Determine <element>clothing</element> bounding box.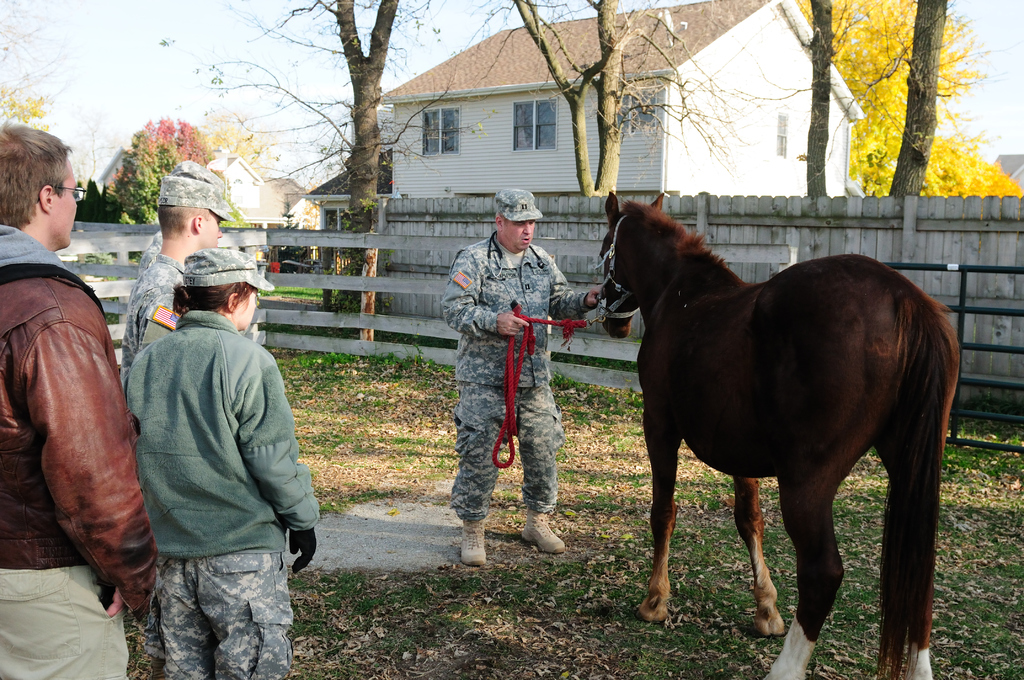
Determined: box=[108, 245, 314, 660].
